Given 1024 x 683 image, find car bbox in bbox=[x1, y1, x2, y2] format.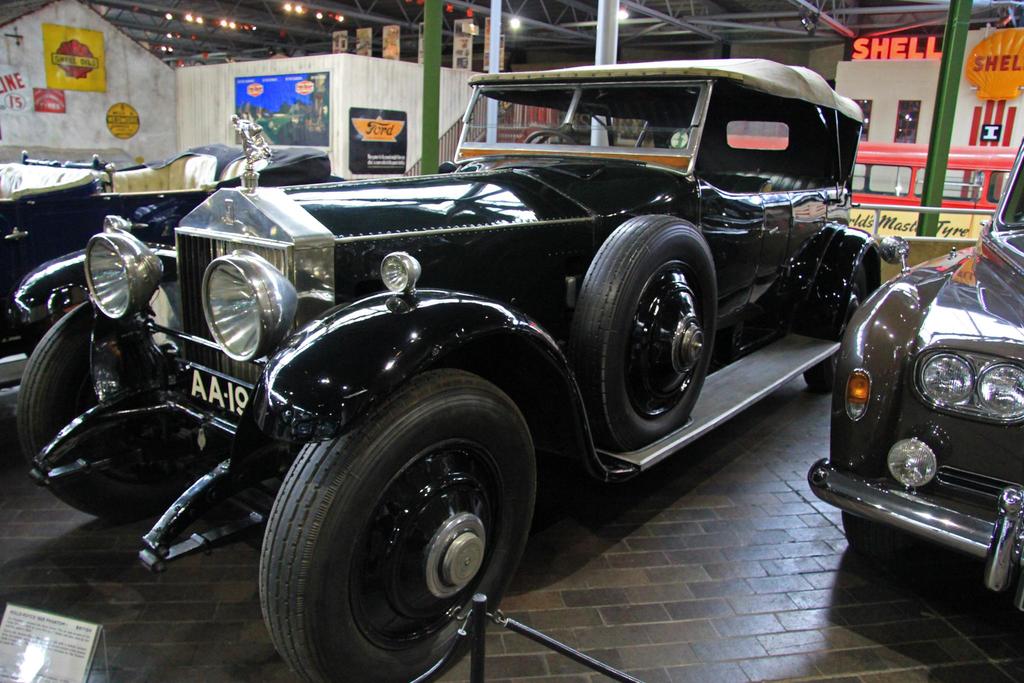
bbox=[0, 142, 334, 391].
